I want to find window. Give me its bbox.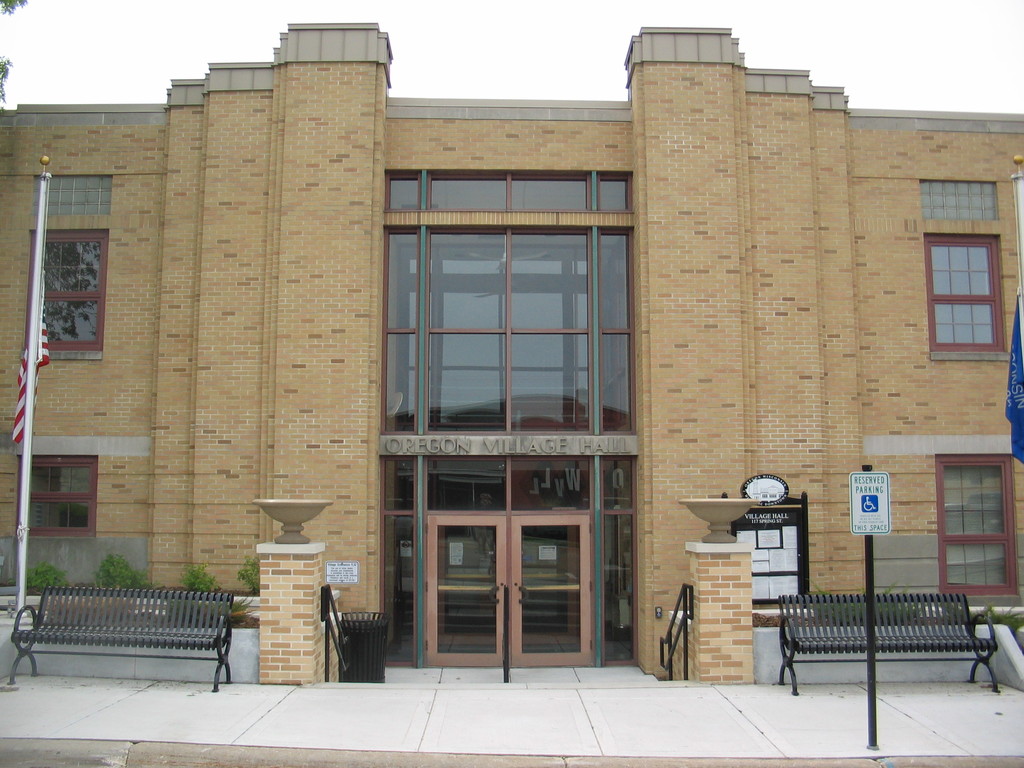
BBox(927, 237, 1004, 353).
